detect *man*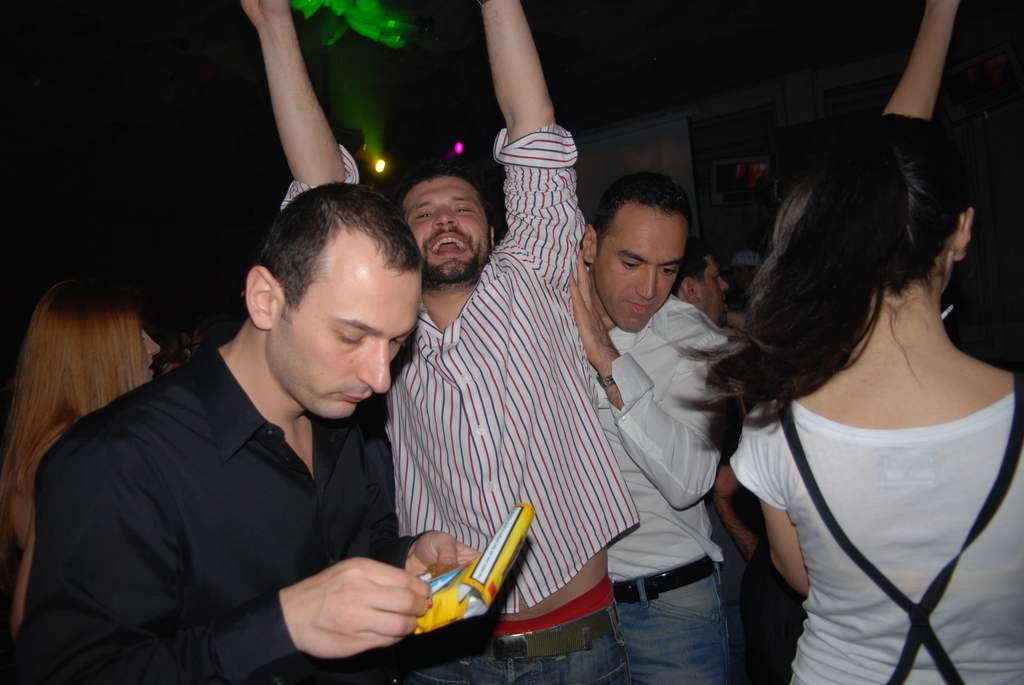
<region>238, 0, 641, 684</region>
